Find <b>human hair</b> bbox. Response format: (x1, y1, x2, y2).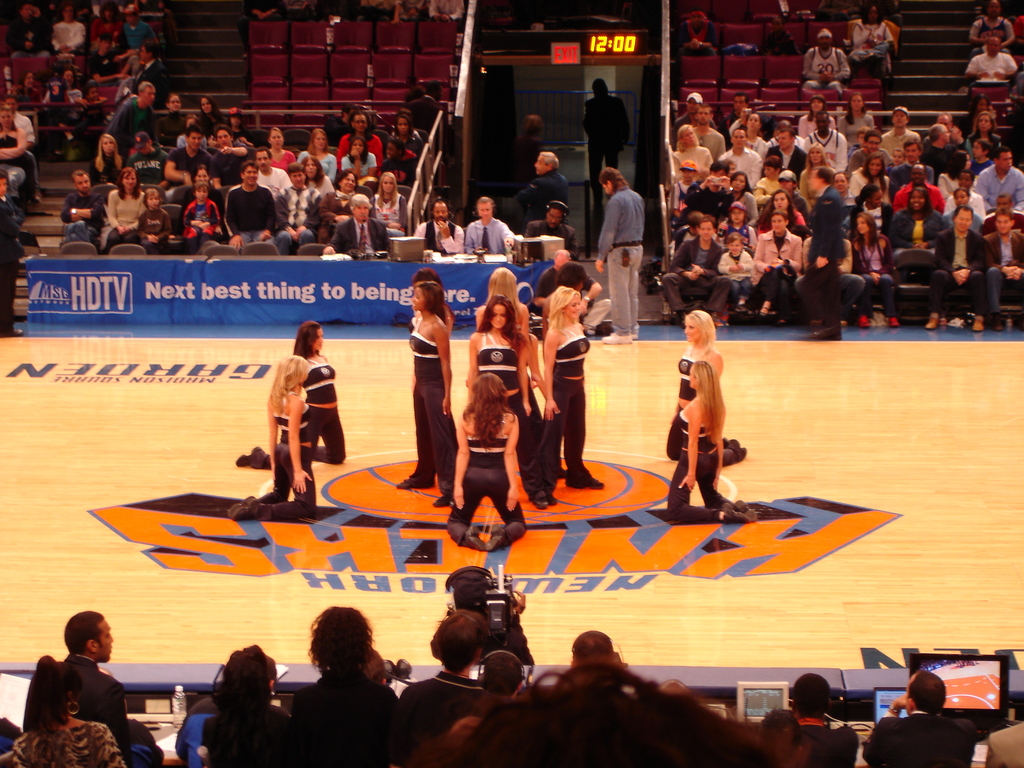
(730, 125, 748, 138).
